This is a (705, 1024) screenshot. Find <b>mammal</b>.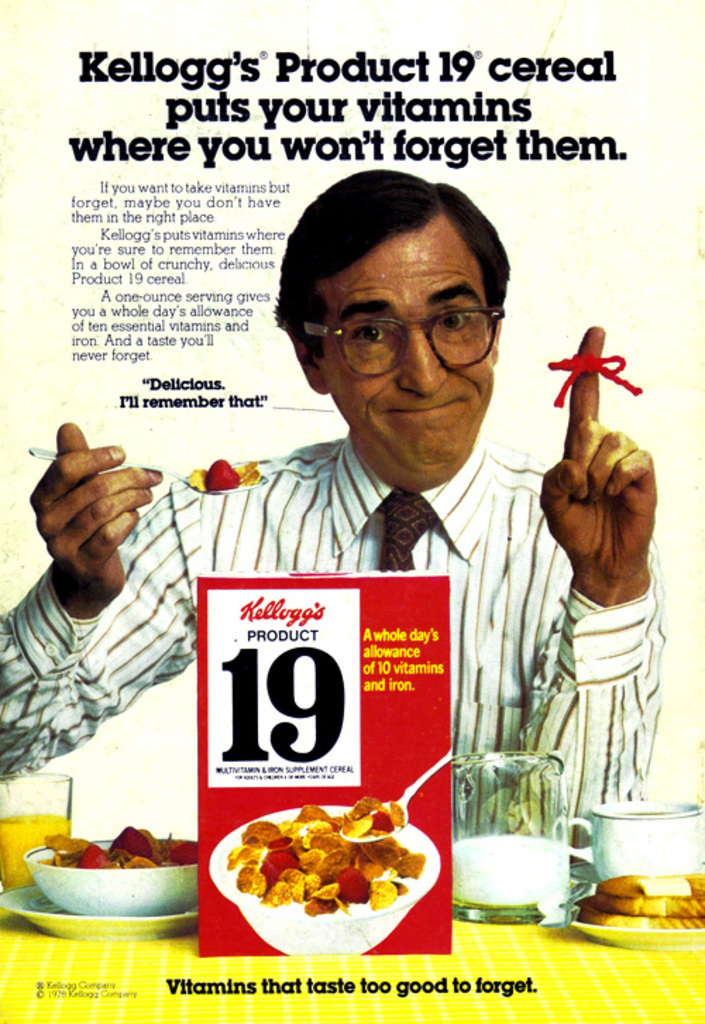
Bounding box: bbox(73, 212, 649, 944).
